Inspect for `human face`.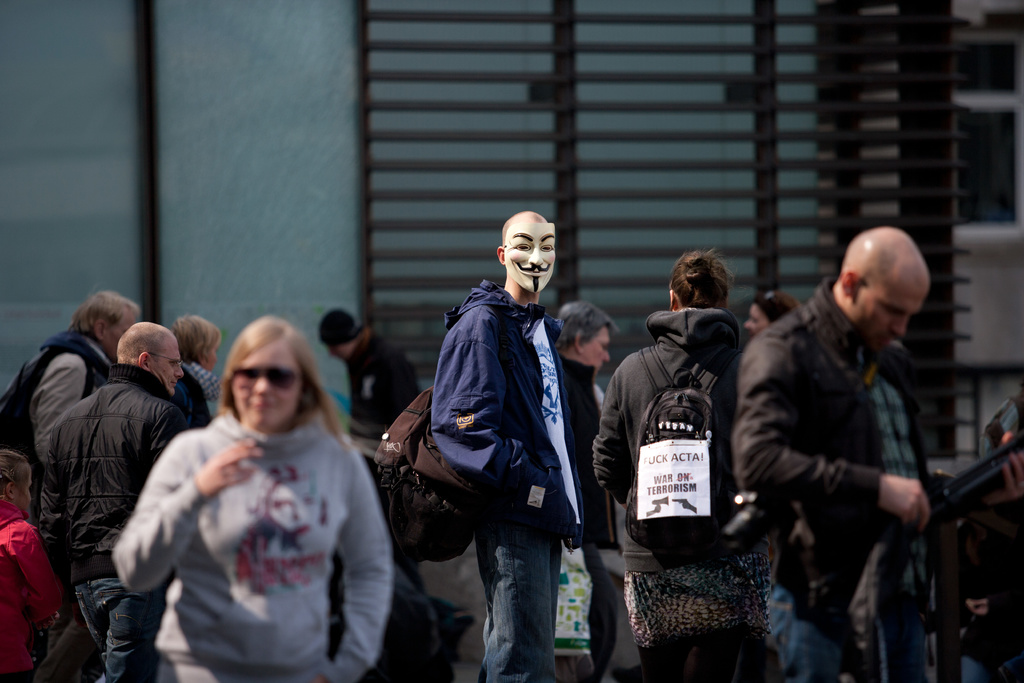
Inspection: 330,345,350,361.
